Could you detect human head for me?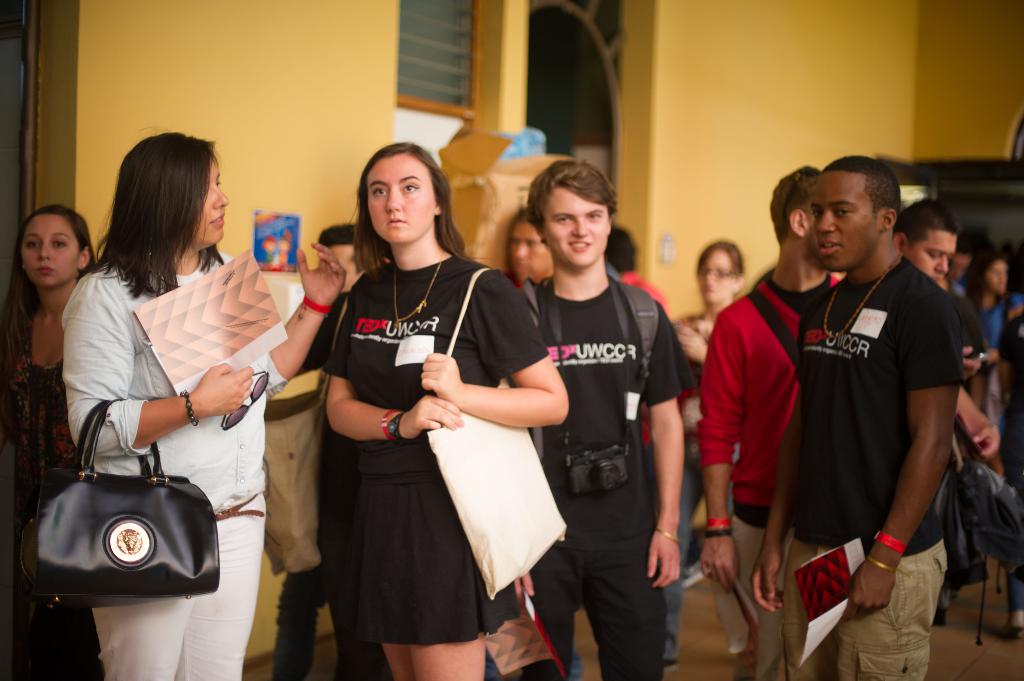
Detection result: bbox(15, 205, 93, 286).
